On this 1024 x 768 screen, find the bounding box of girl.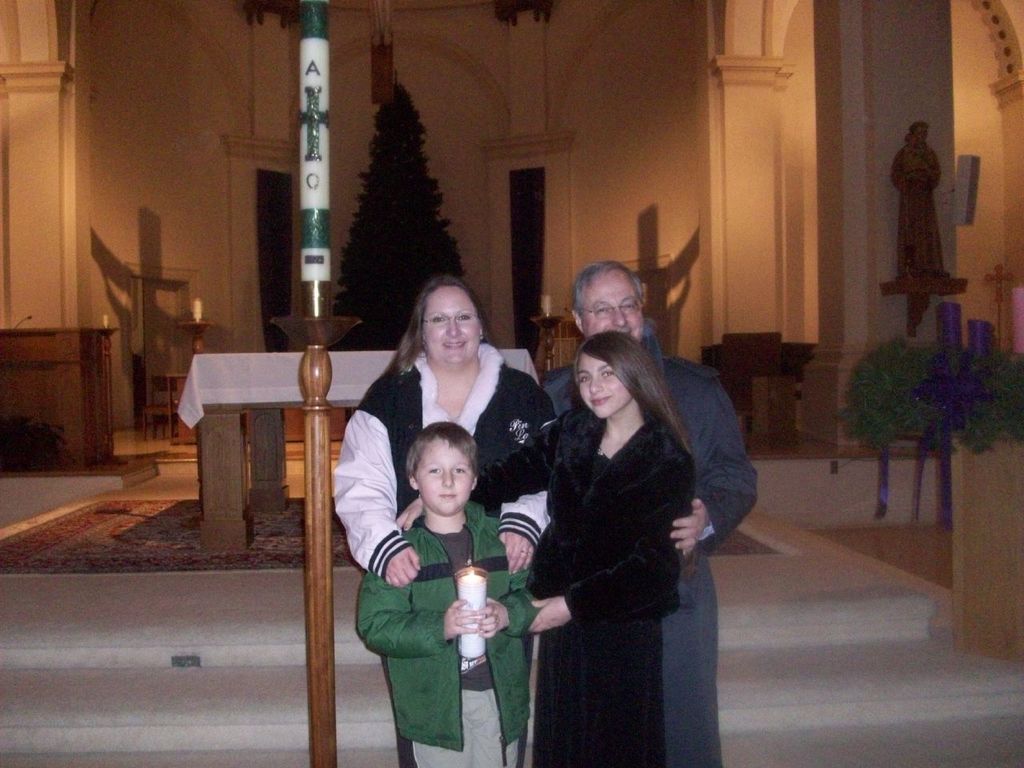
Bounding box: [400,329,694,767].
